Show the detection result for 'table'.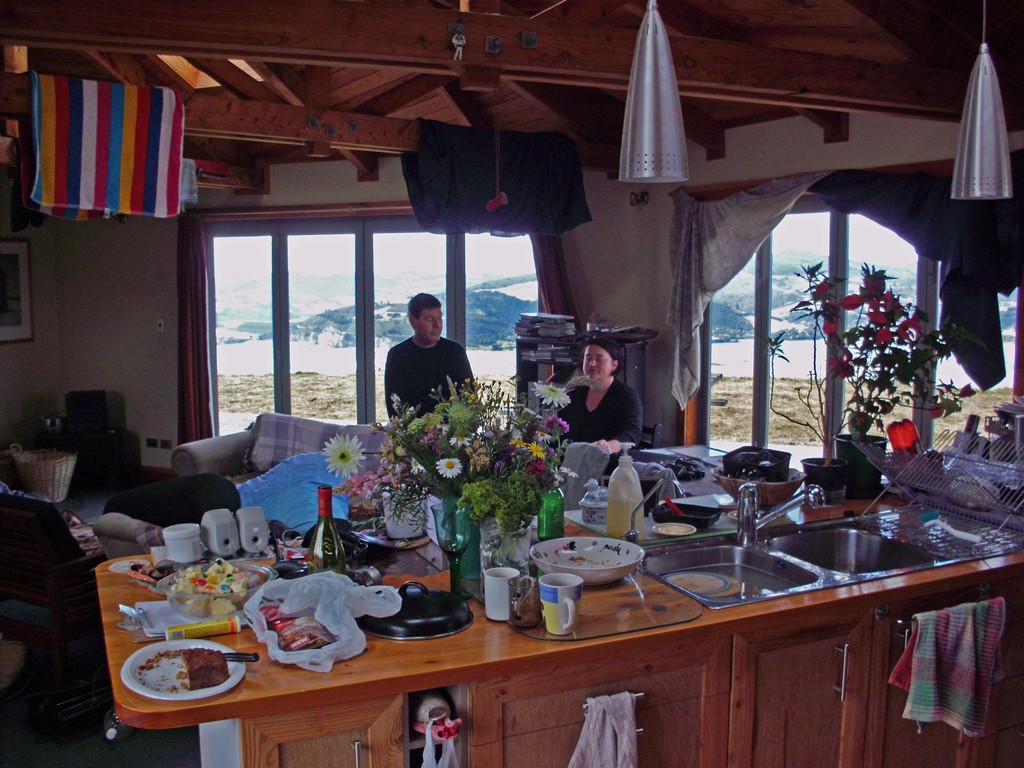
{"left": 230, "top": 498, "right": 1002, "bottom": 766}.
